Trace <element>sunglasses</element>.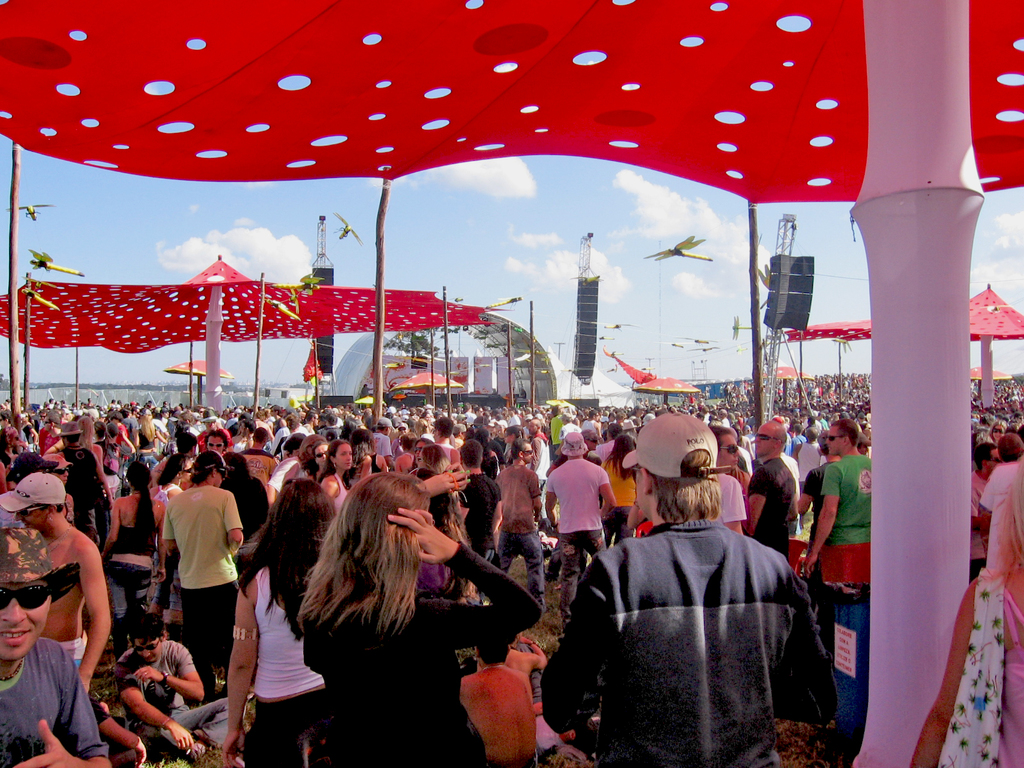
Traced to left=17, top=505, right=45, bottom=518.
